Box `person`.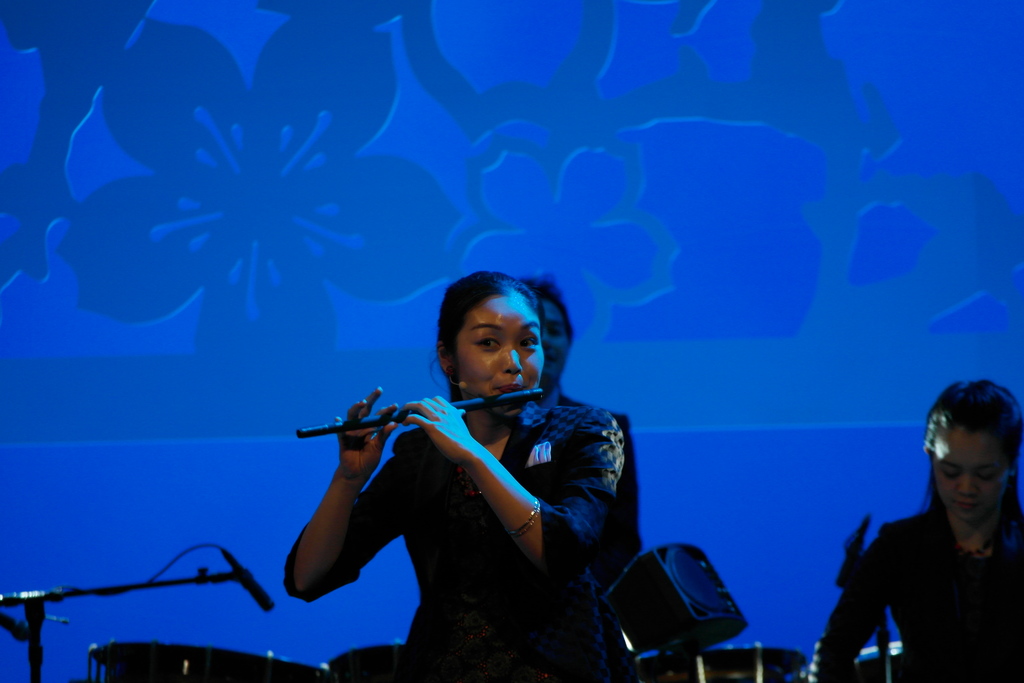
x1=808, y1=382, x2=1023, y2=682.
